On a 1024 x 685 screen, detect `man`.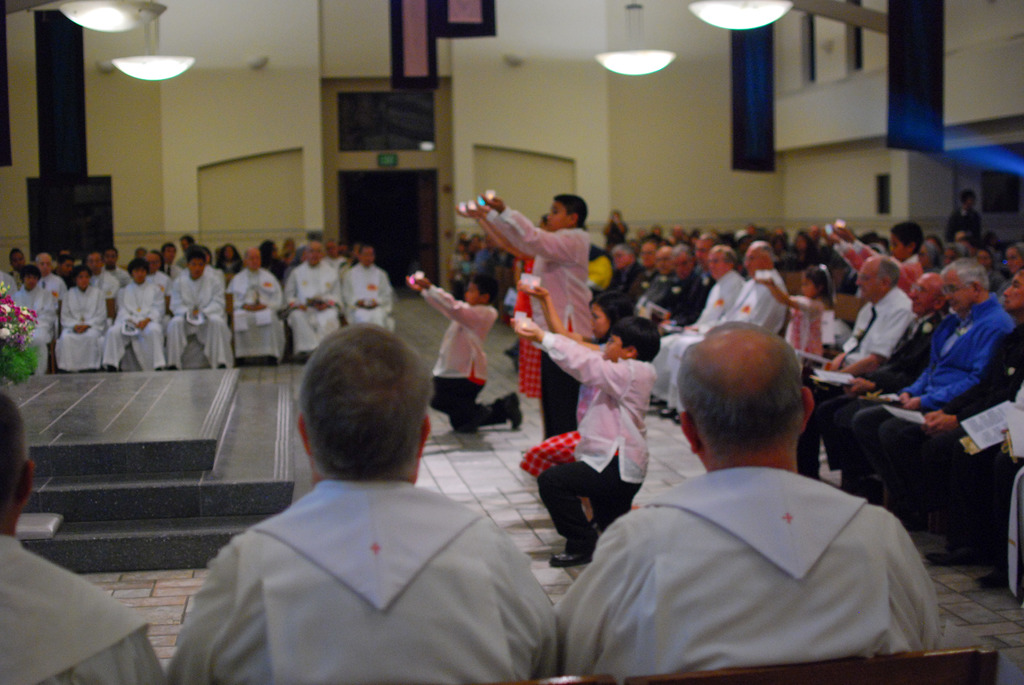
[168,315,560,684].
